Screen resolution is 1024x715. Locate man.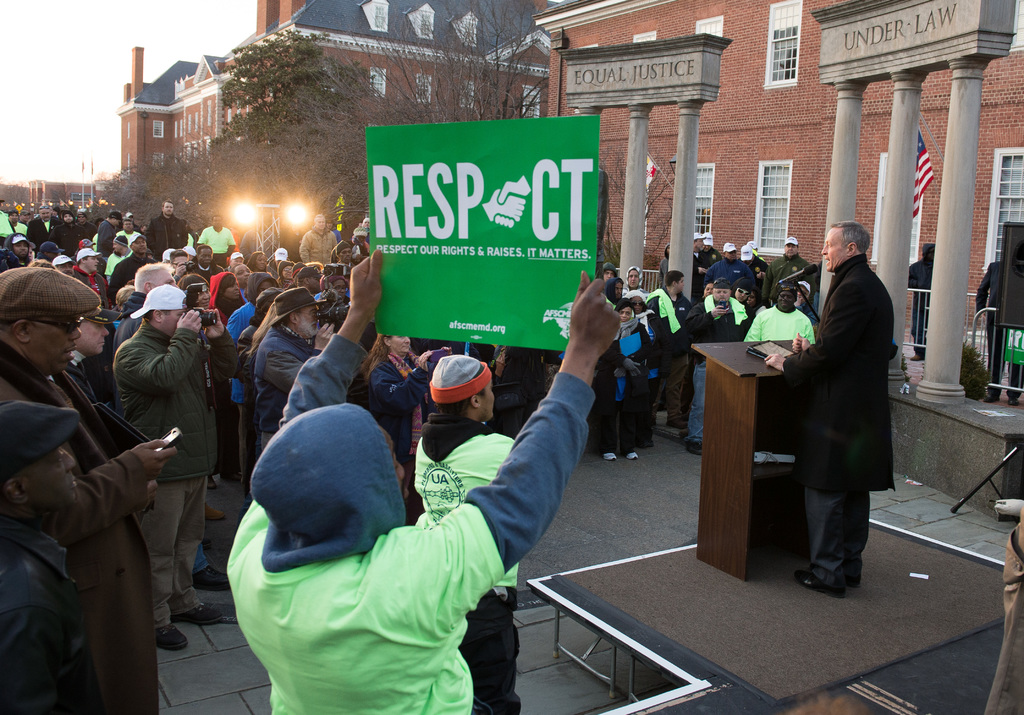
[99,210,122,256].
